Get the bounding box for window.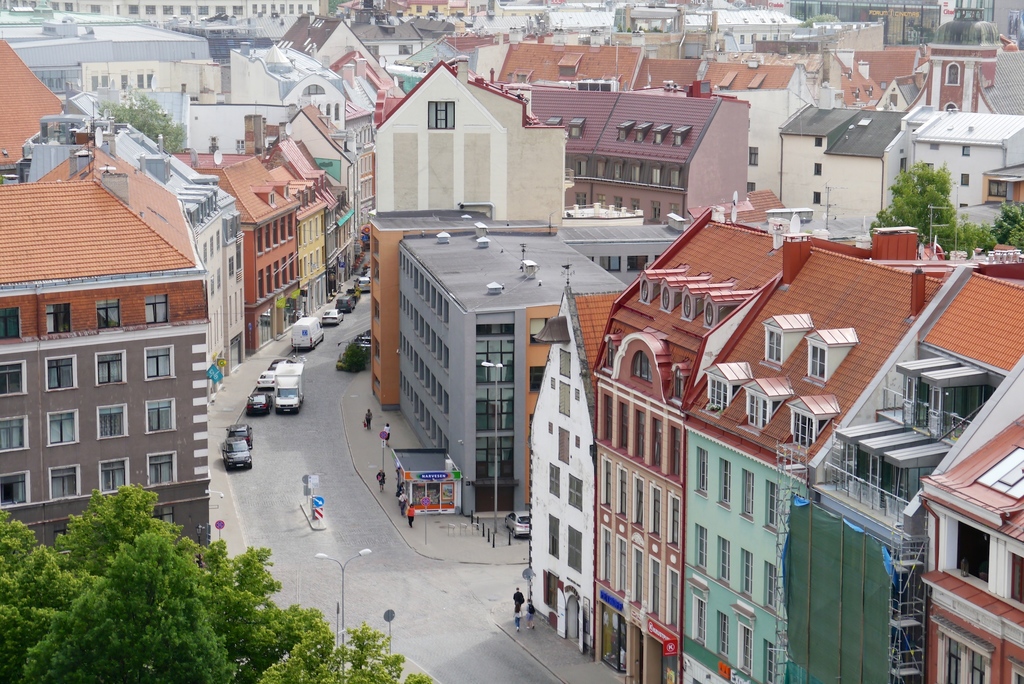
x1=740, y1=549, x2=751, y2=599.
